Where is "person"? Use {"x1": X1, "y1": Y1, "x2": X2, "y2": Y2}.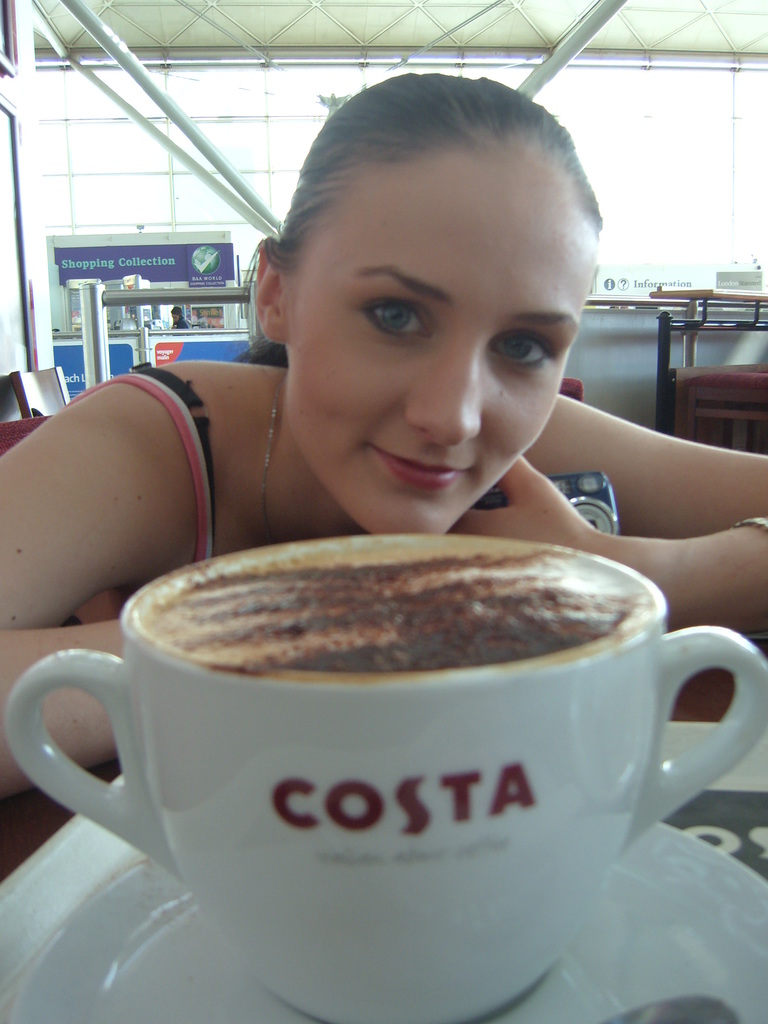
{"x1": 0, "y1": 71, "x2": 765, "y2": 808}.
